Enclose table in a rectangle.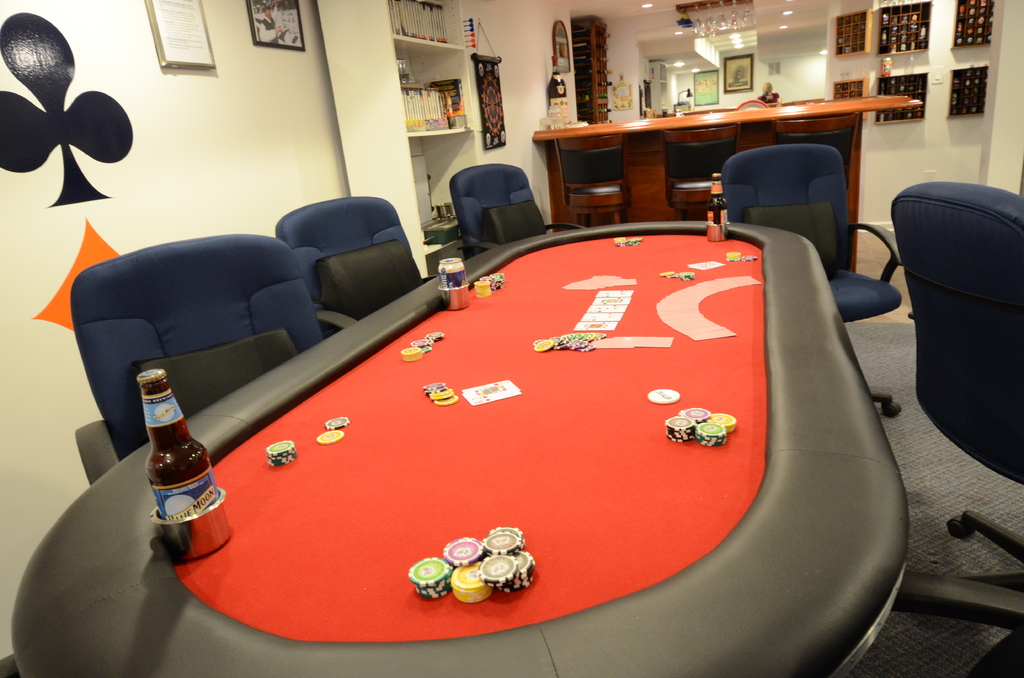
(left=8, top=225, right=916, bottom=677).
